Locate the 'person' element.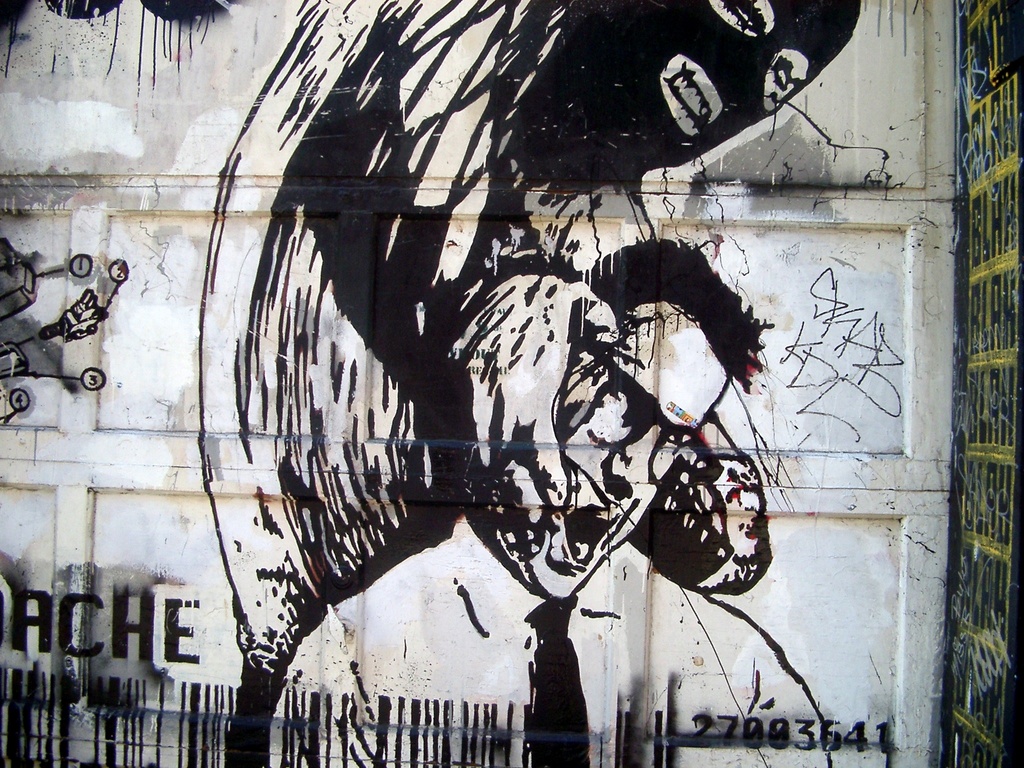
Element bbox: <bbox>192, 0, 856, 767</bbox>.
